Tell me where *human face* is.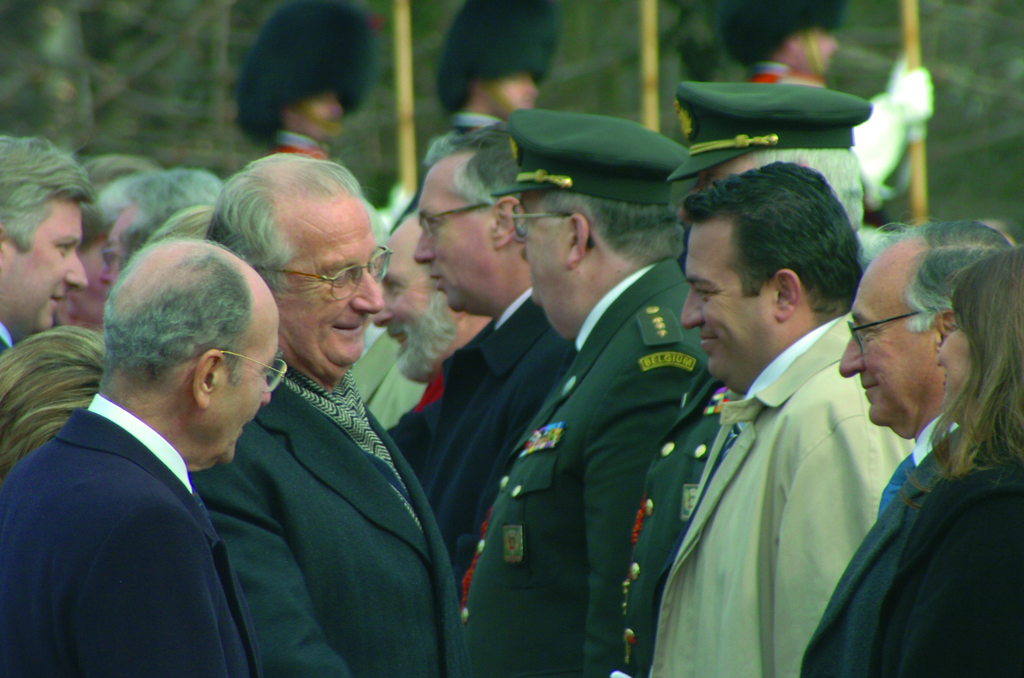
*human face* is at select_region(275, 198, 385, 362).
